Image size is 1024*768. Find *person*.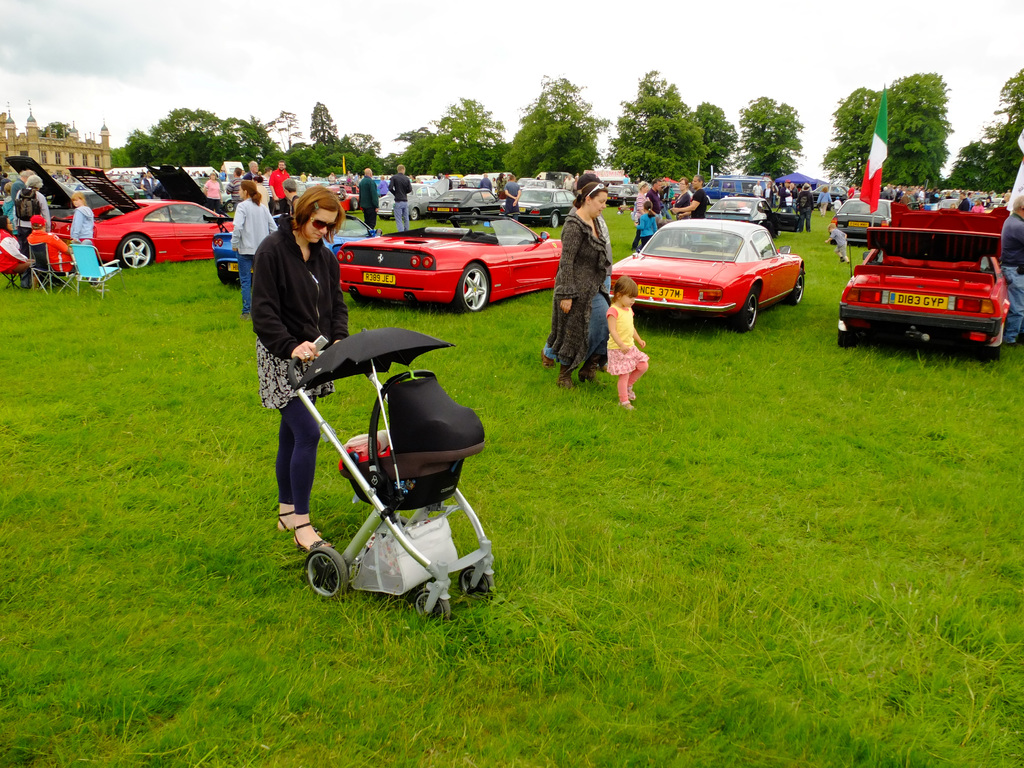
left=1000, top=196, right=1023, bottom=347.
